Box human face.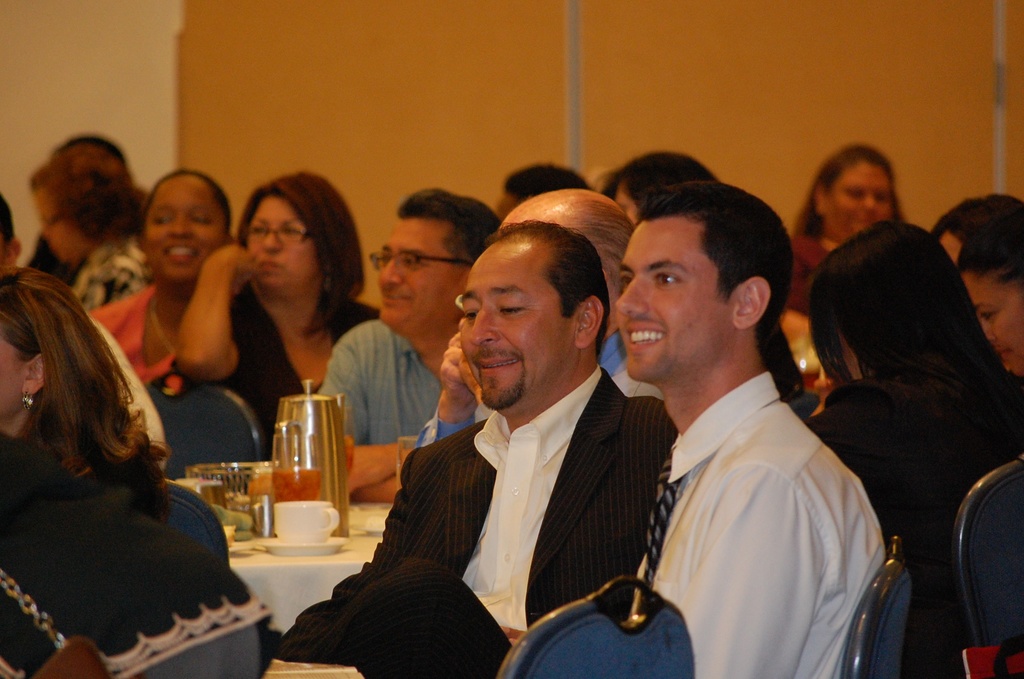
<bbox>33, 193, 74, 262</bbox>.
